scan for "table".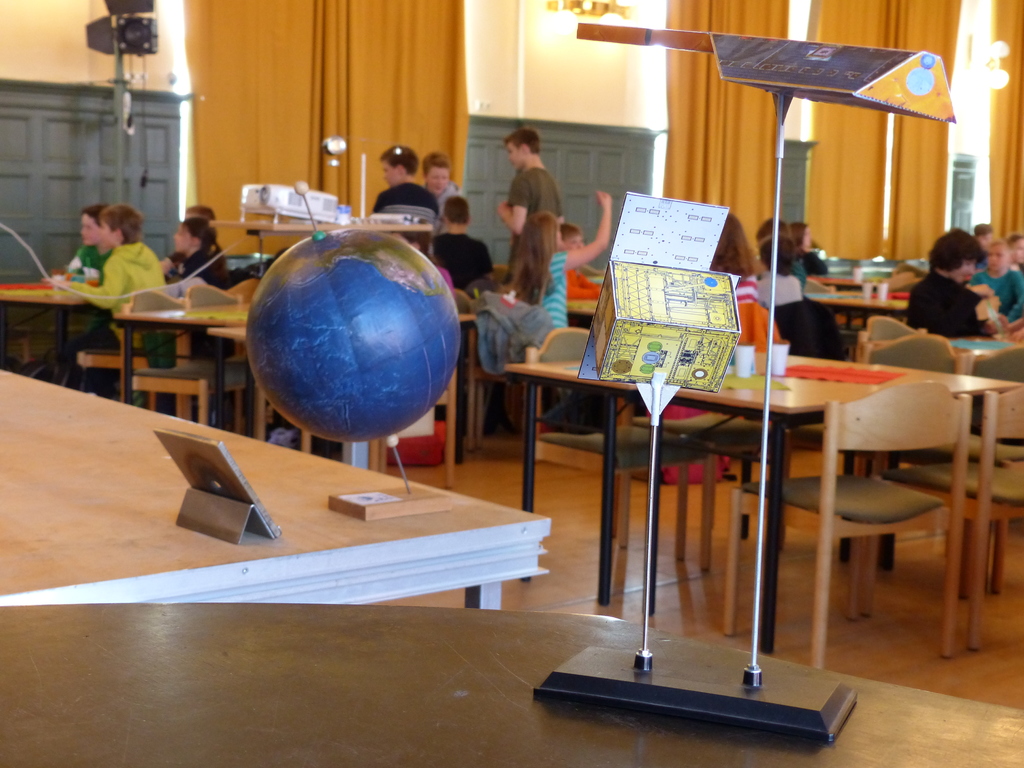
Scan result: select_region(804, 290, 906, 330).
